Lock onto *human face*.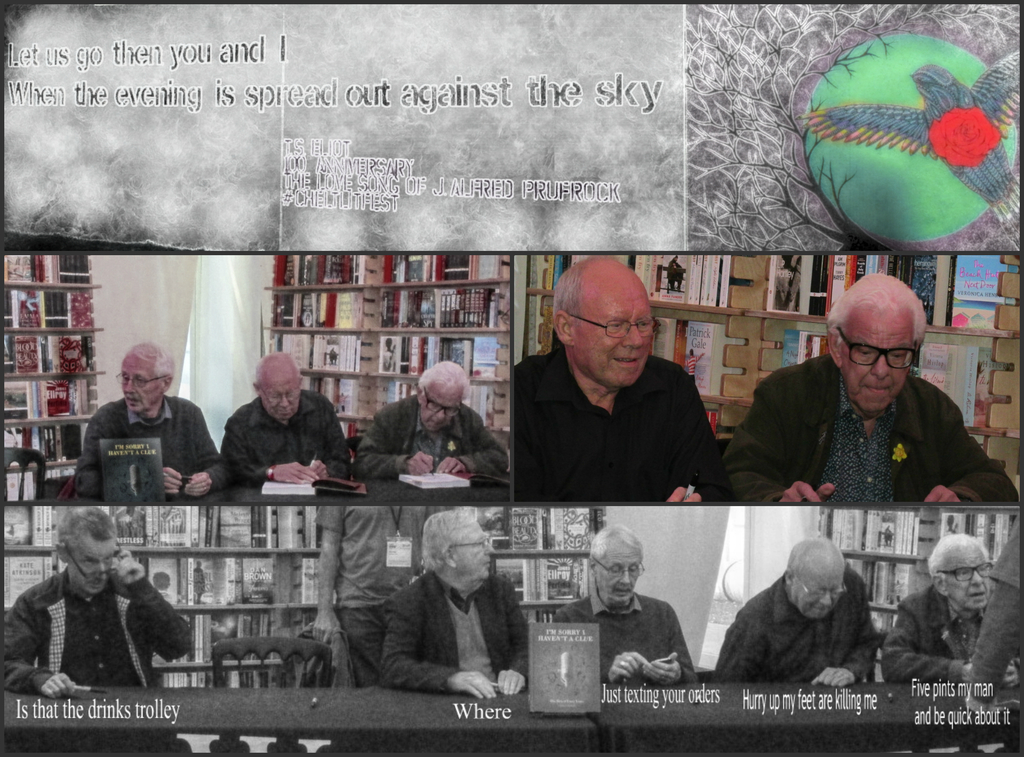
Locked: (456,520,496,591).
